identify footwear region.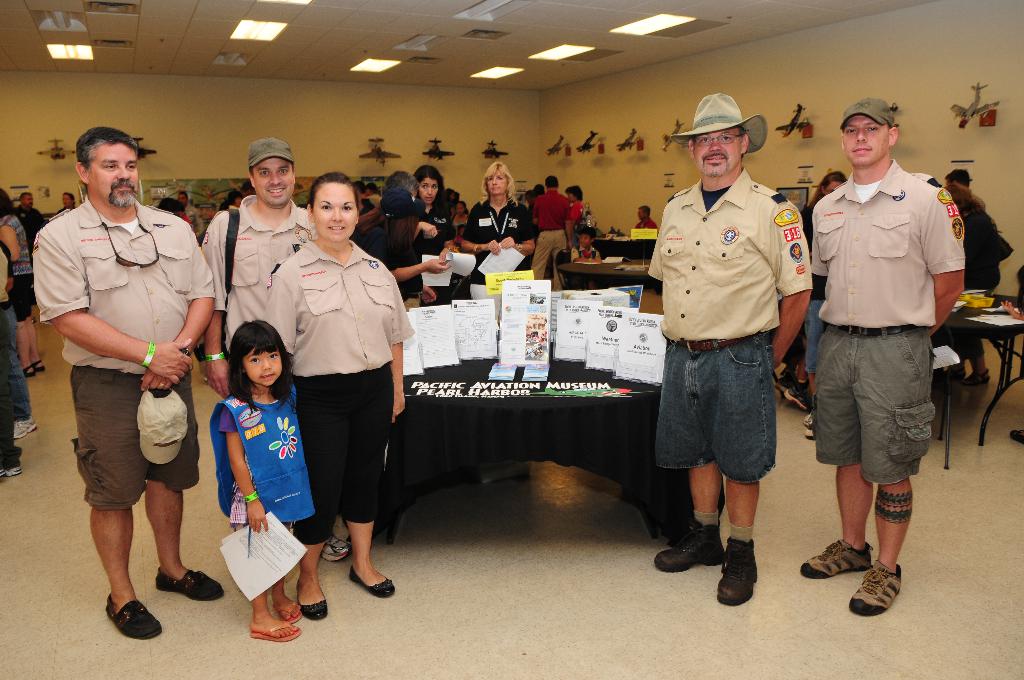
Region: crop(775, 373, 799, 394).
